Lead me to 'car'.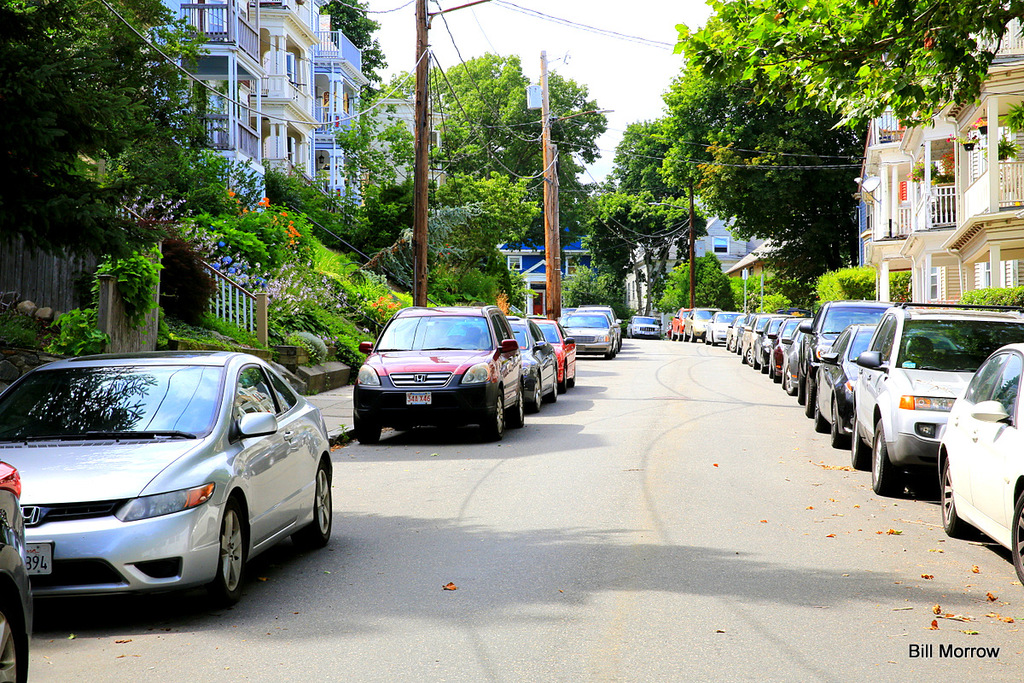
Lead to {"x1": 460, "y1": 315, "x2": 561, "y2": 421}.
